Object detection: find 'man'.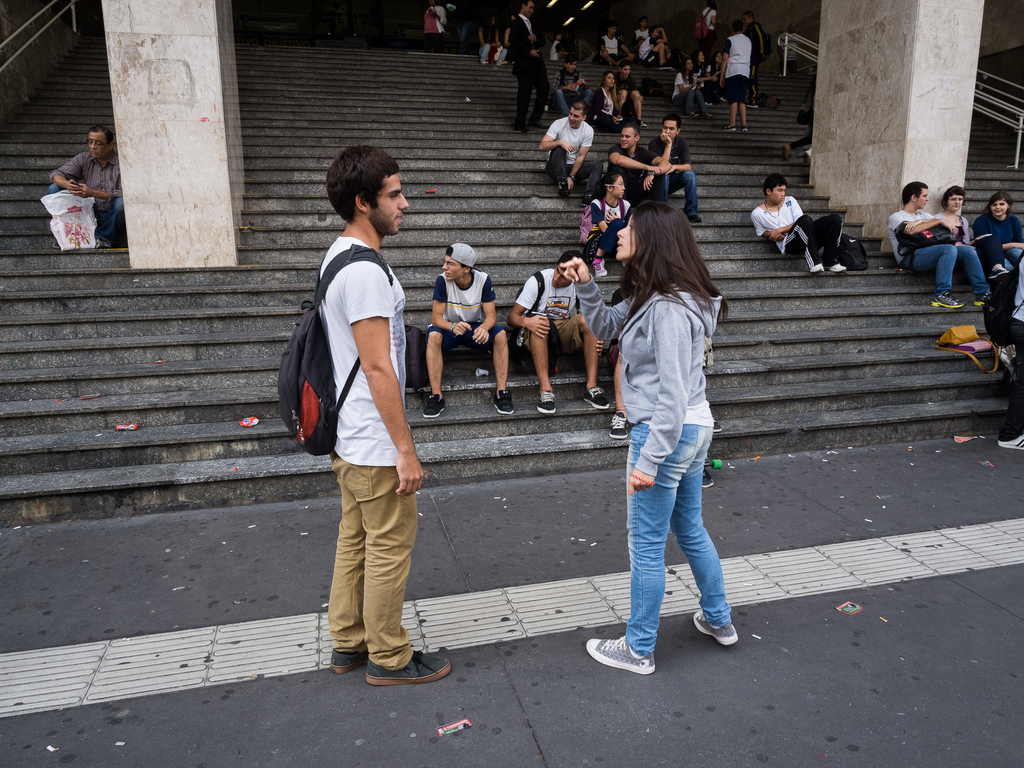
[left=535, top=100, right=603, bottom=214].
